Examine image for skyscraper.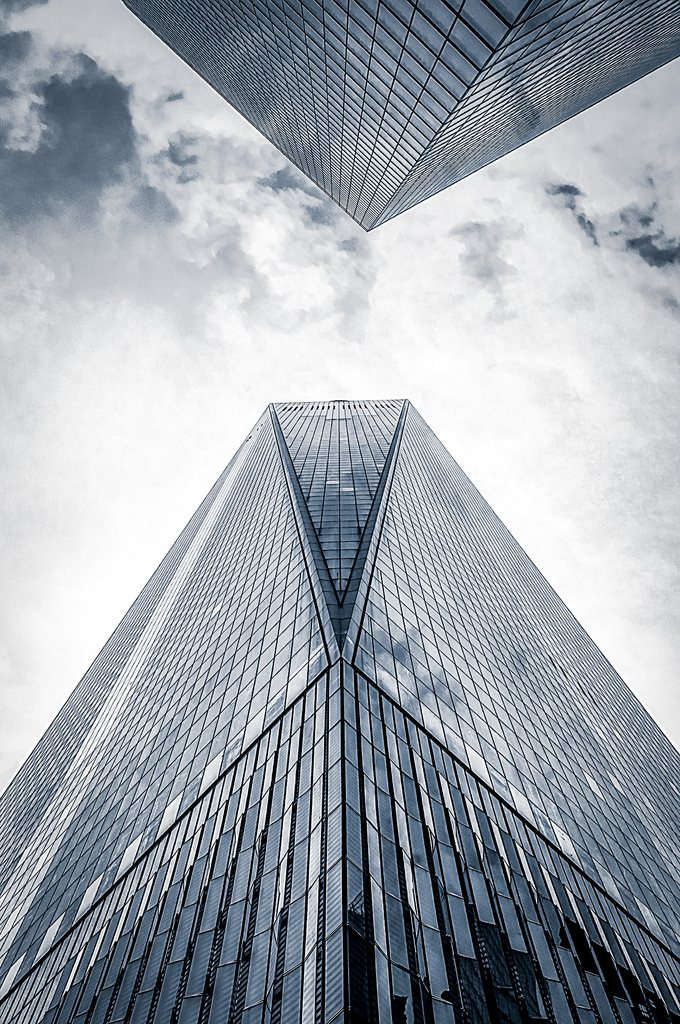
Examination result: <bbox>0, 397, 679, 1023</bbox>.
